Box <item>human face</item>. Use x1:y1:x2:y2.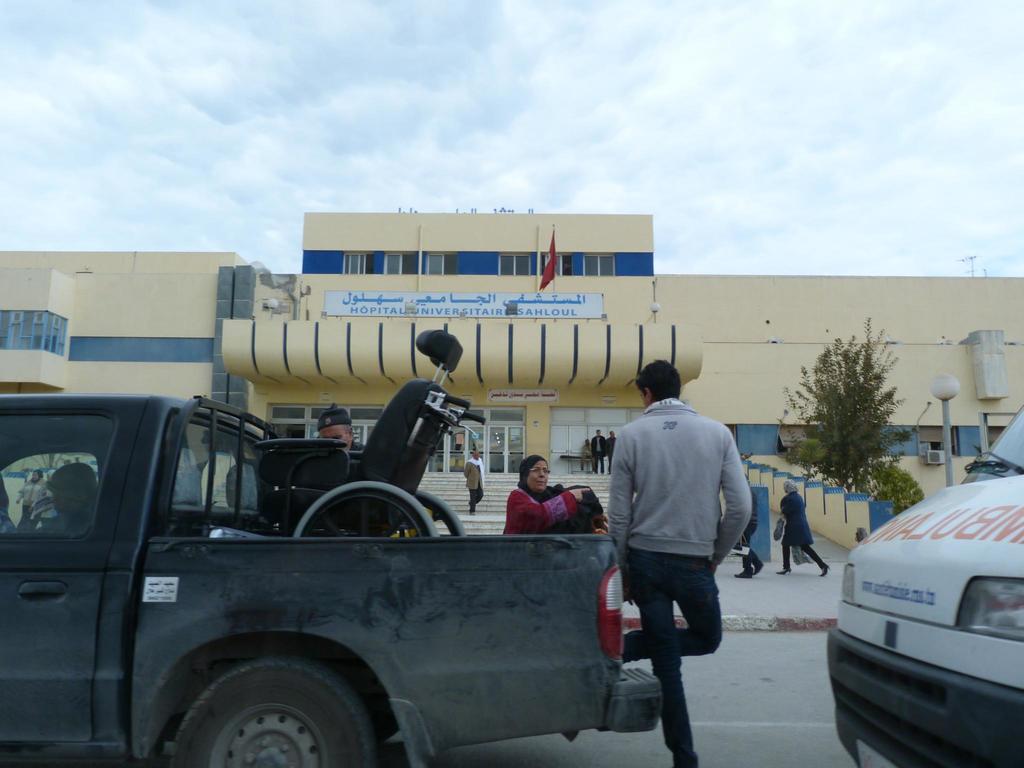
321:426:349:448.
